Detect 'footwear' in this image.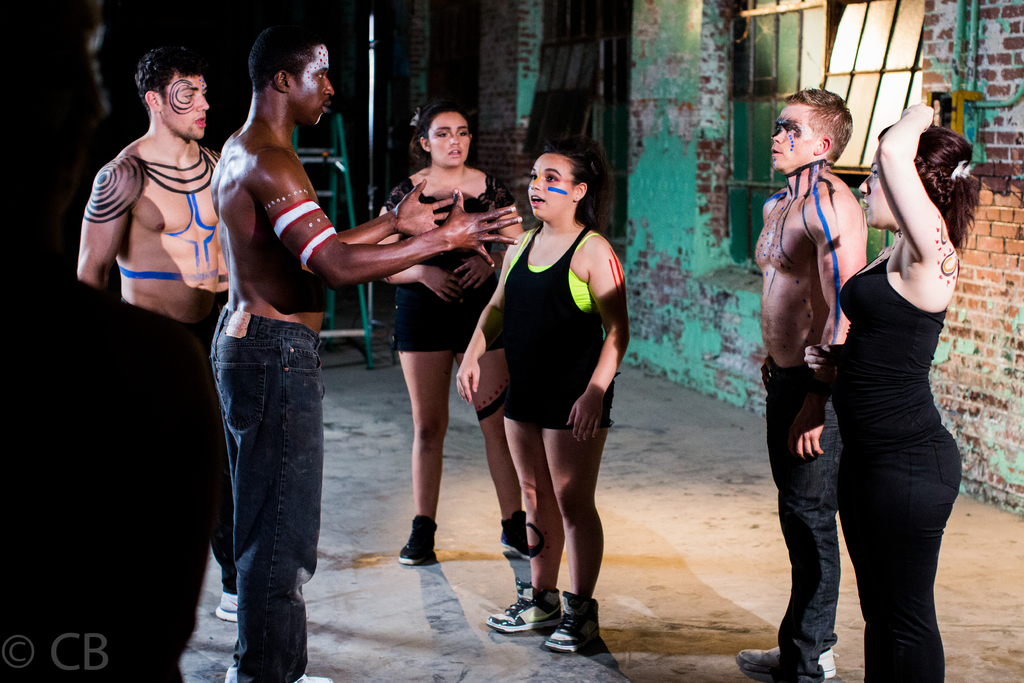
Detection: BBox(216, 587, 238, 624).
